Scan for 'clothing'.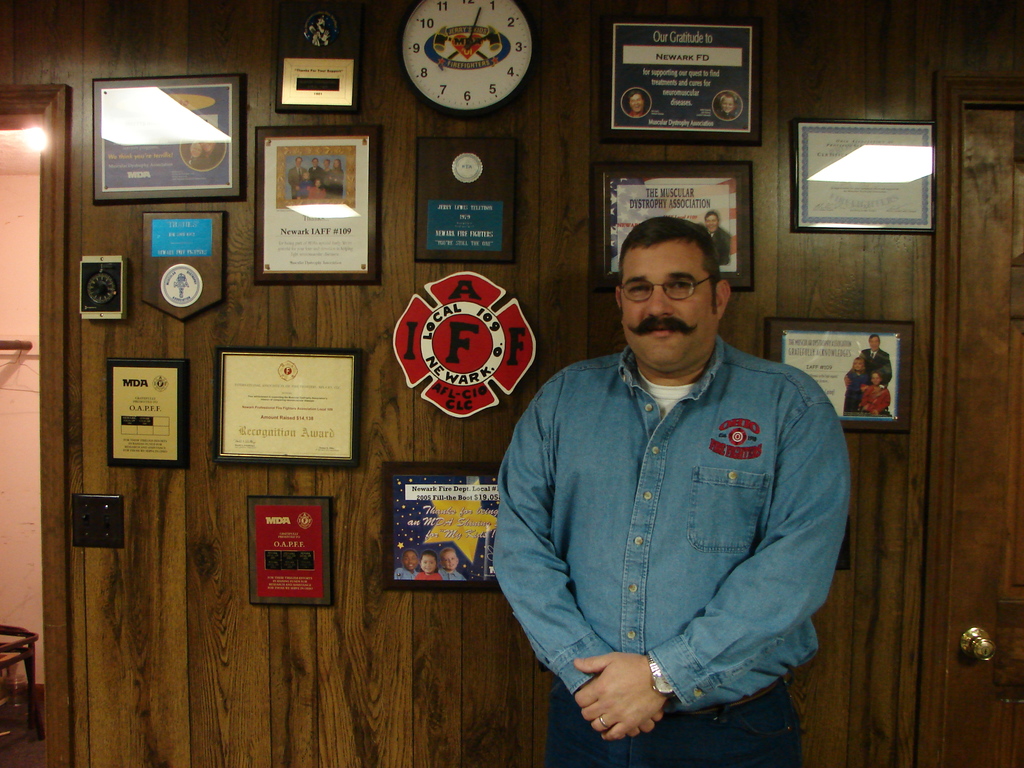
Scan result: crop(858, 347, 893, 388).
